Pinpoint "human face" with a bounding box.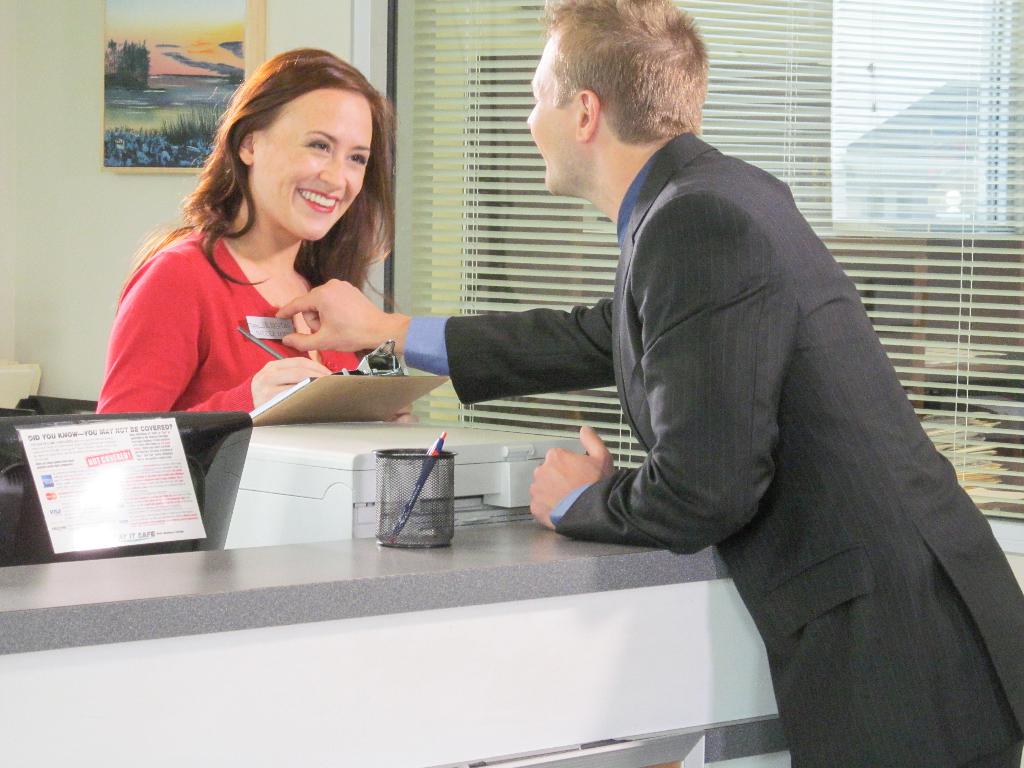
[525,36,572,195].
